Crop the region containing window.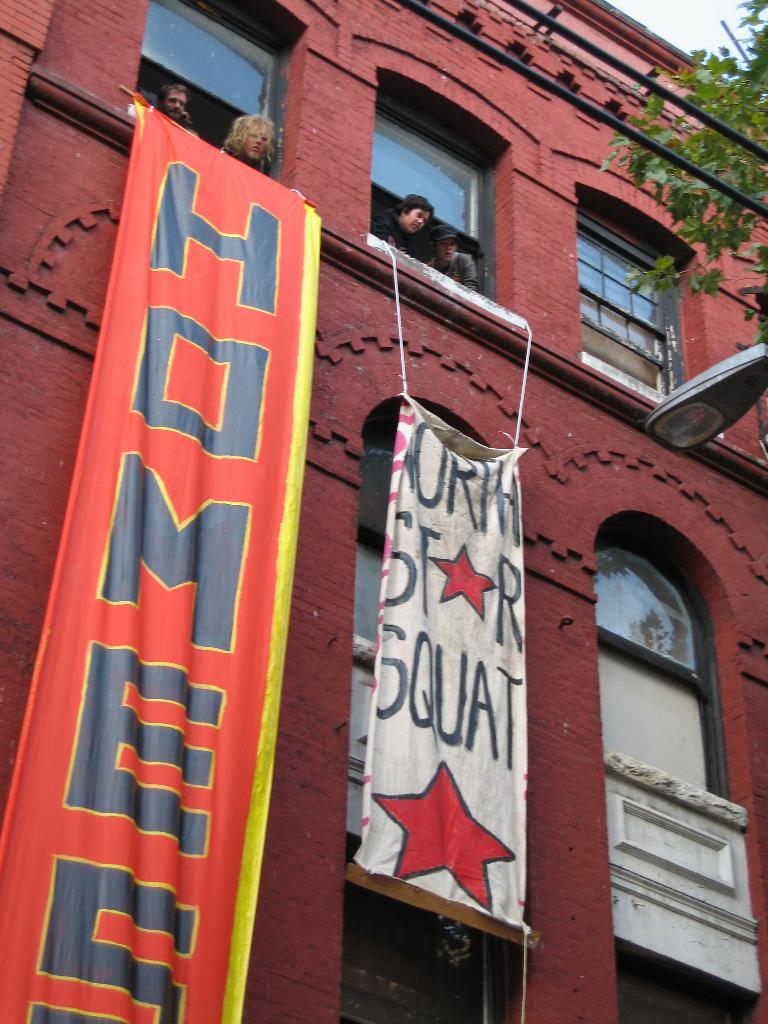
Crop region: x1=575, y1=164, x2=689, y2=396.
